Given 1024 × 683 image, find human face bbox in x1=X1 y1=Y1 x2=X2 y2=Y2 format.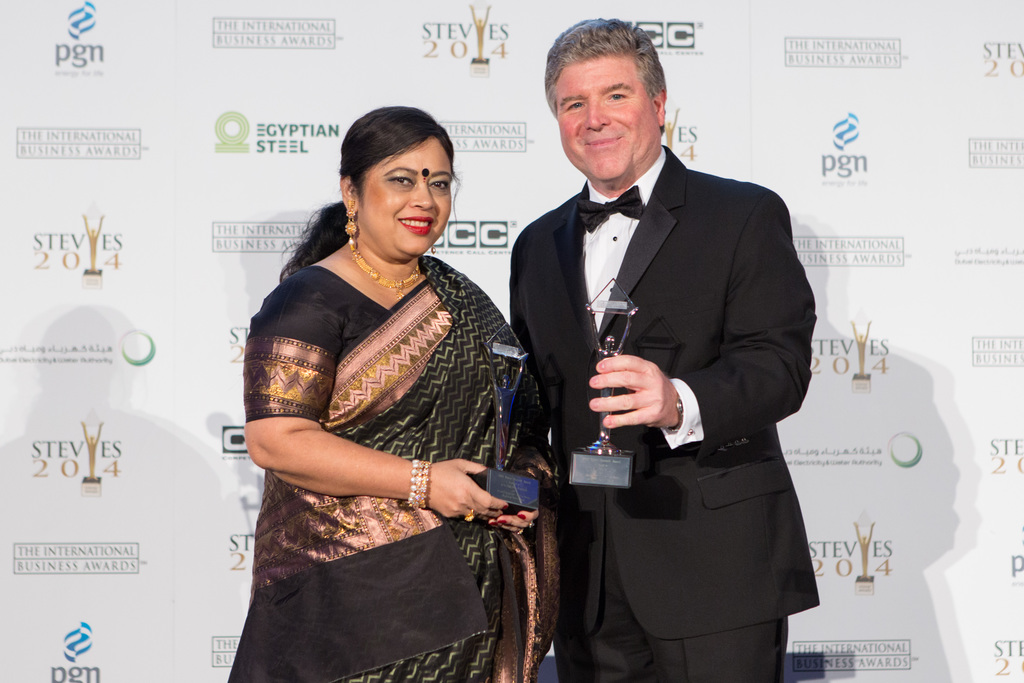
x1=555 y1=52 x2=659 y2=184.
